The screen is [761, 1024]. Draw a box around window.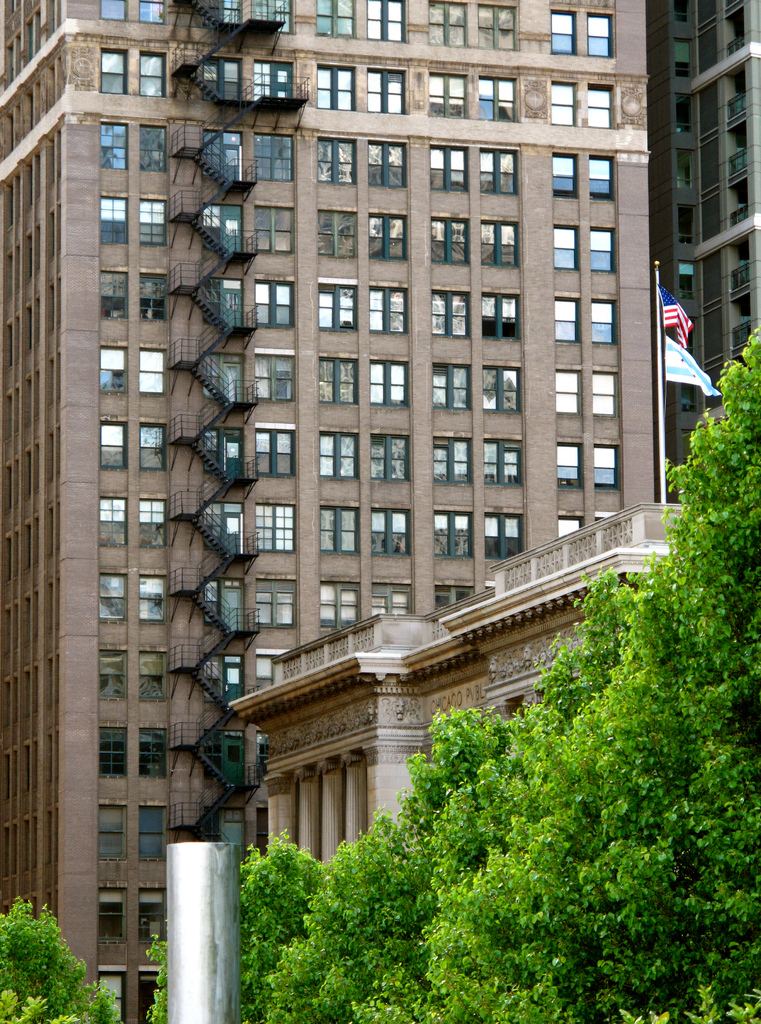
BBox(429, 435, 475, 483).
